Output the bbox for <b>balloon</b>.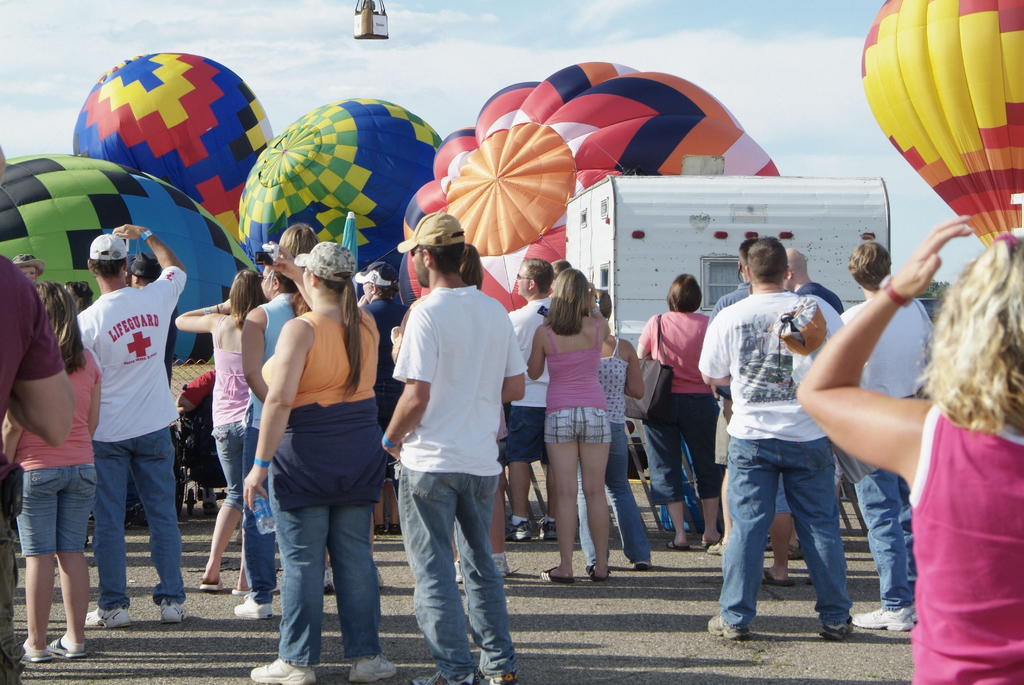
{"left": 396, "top": 54, "right": 778, "bottom": 312}.
